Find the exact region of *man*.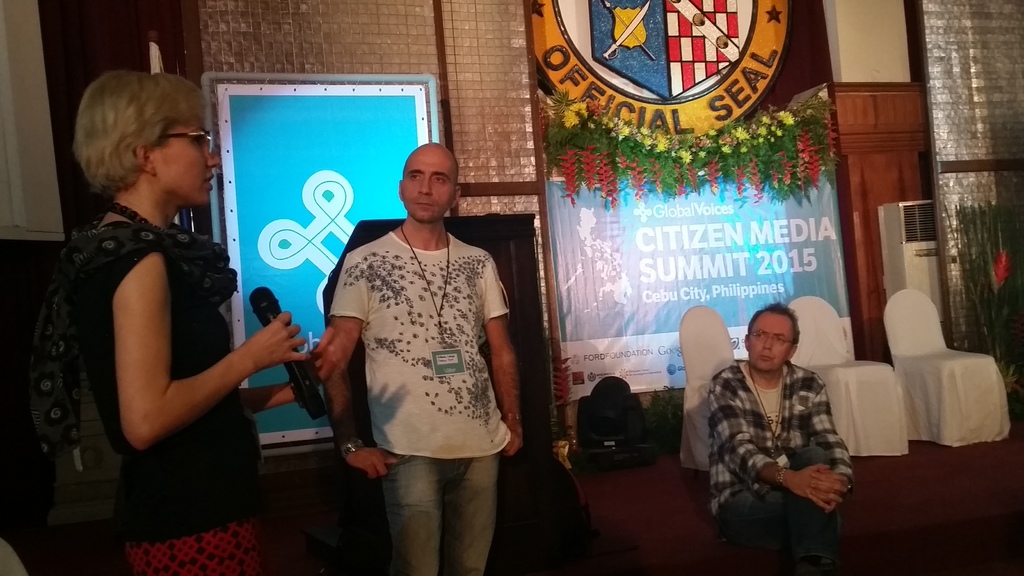
Exact region: x1=708, y1=293, x2=864, y2=572.
